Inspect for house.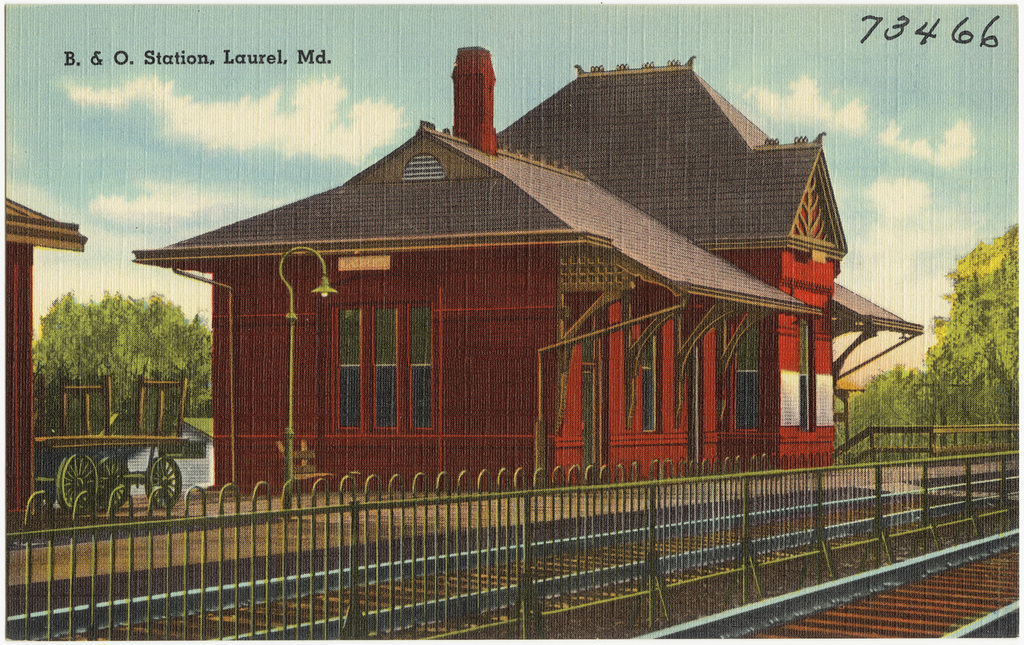
Inspection: x1=131, y1=44, x2=926, y2=491.
